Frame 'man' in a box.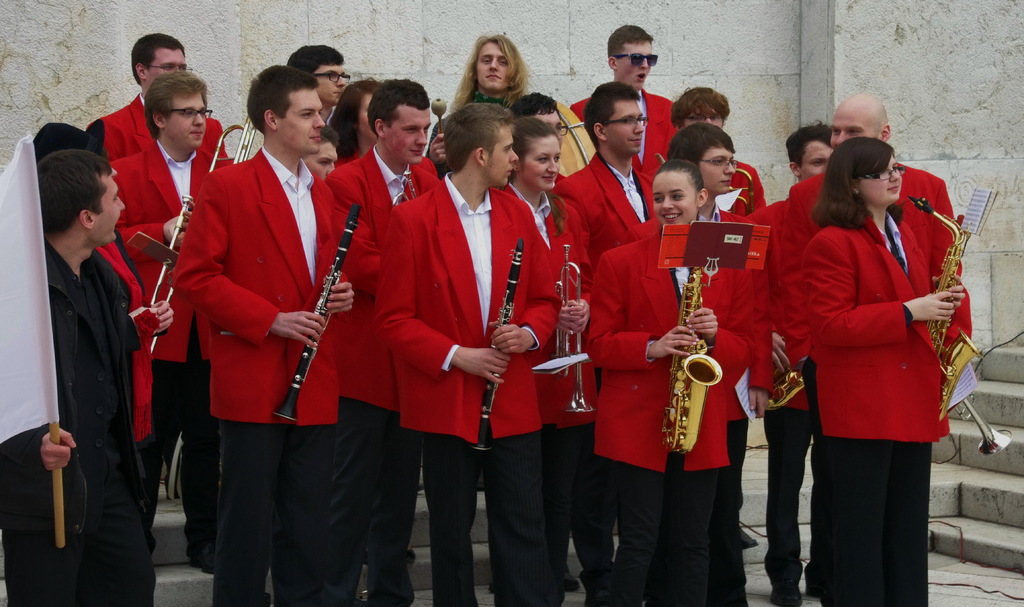
370 101 560 606.
